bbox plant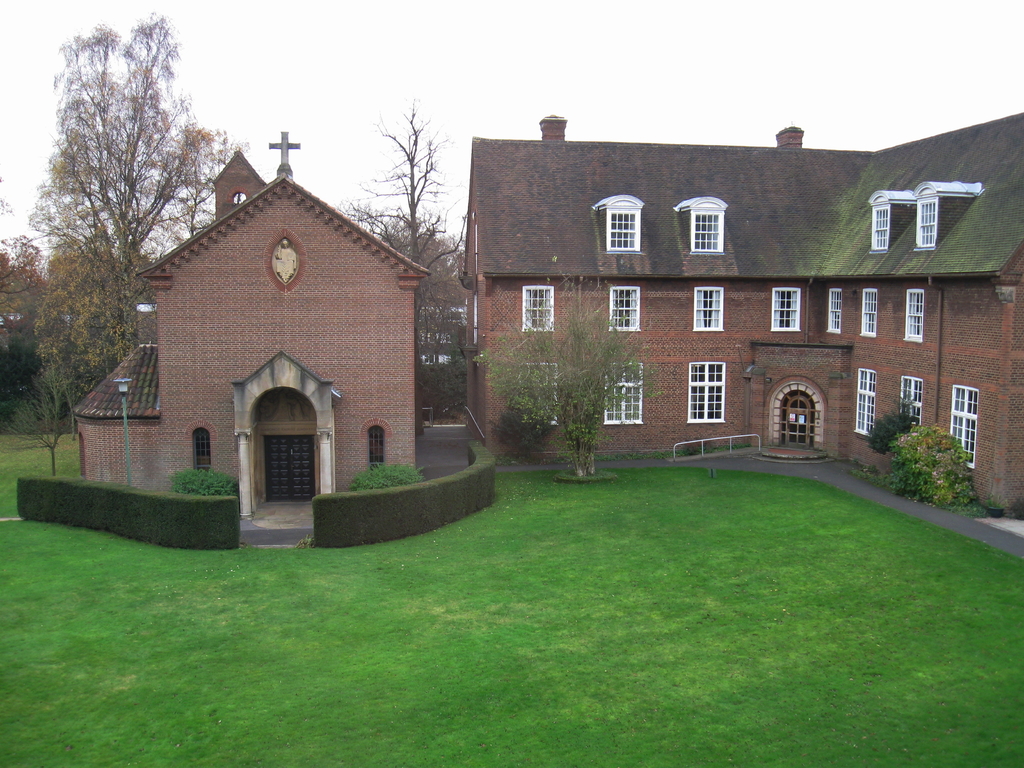
x1=879 y1=402 x2=985 y2=502
